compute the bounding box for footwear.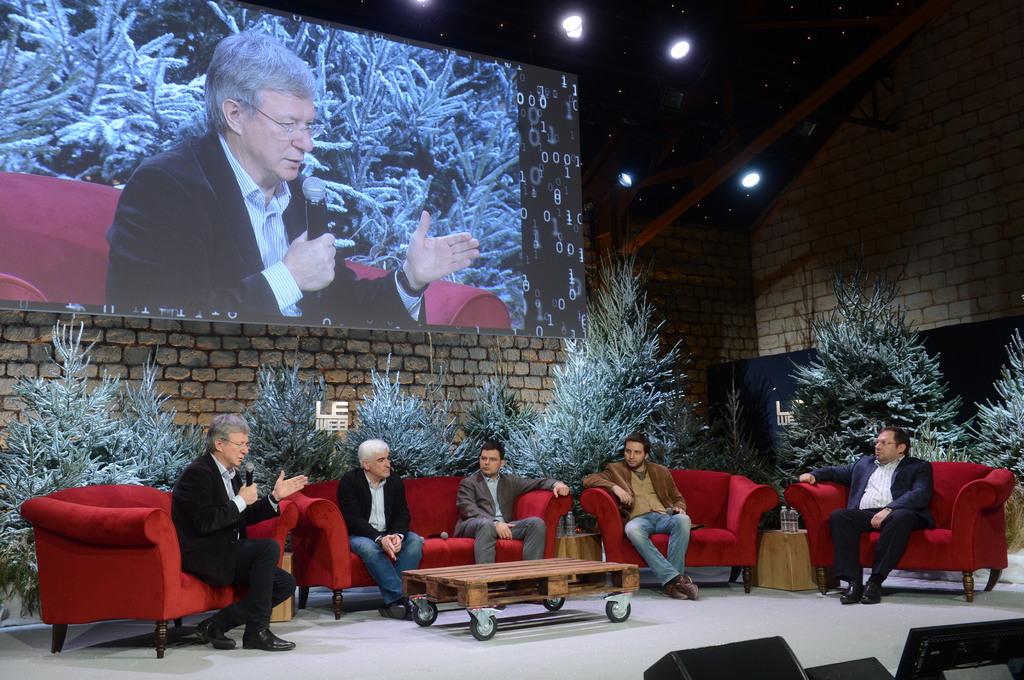
detection(837, 583, 857, 603).
